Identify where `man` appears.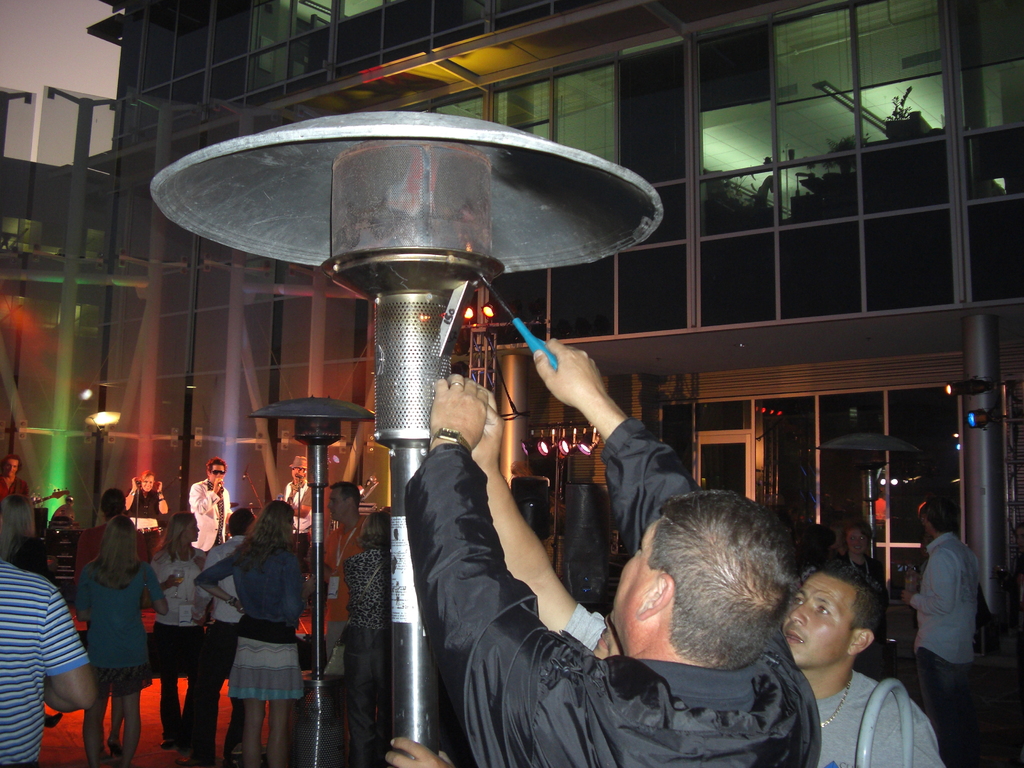
Appears at 412, 332, 825, 759.
